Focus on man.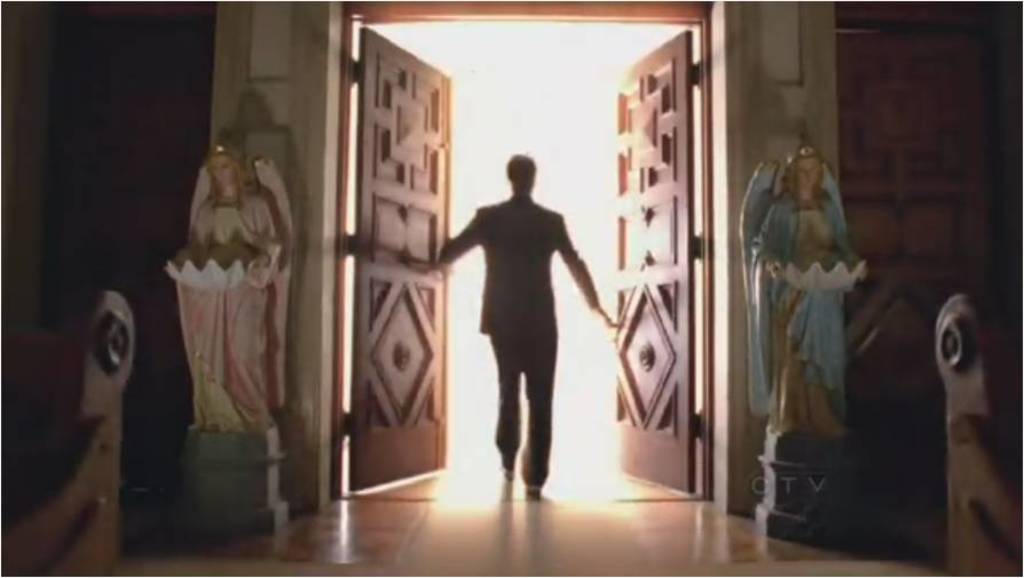
Focused at <box>433,140,609,498</box>.
